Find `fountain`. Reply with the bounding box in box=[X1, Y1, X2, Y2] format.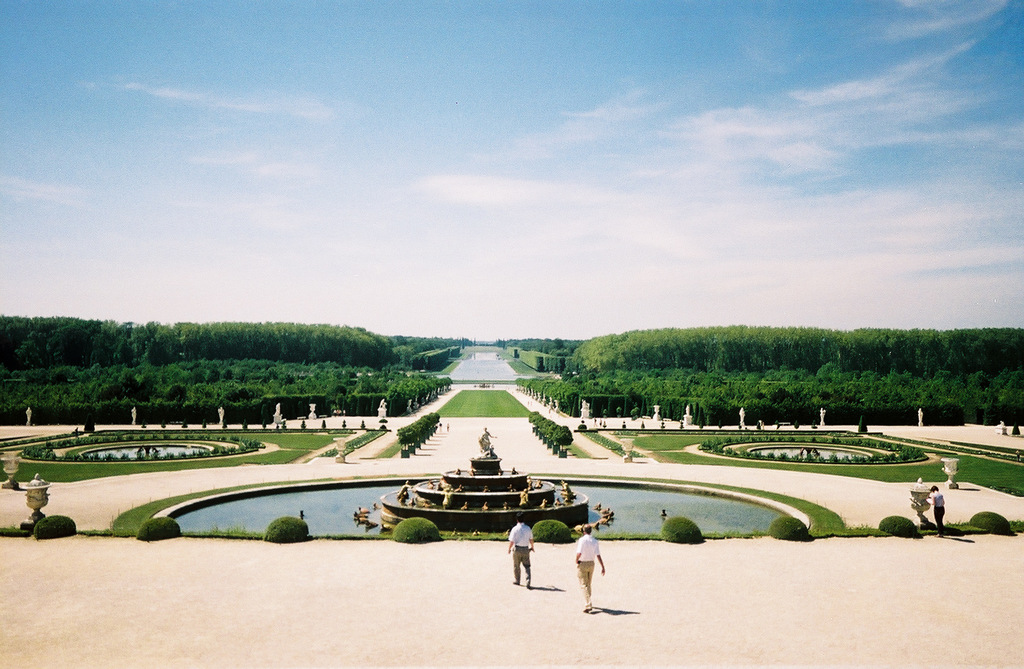
box=[345, 417, 685, 579].
